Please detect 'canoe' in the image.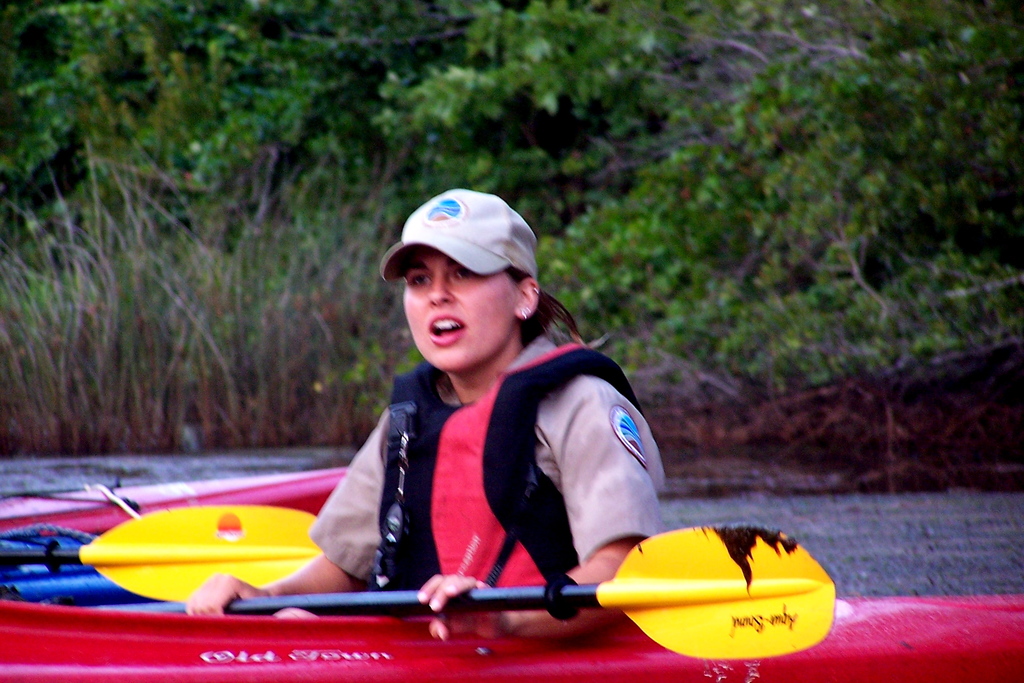
locate(0, 523, 1023, 682).
